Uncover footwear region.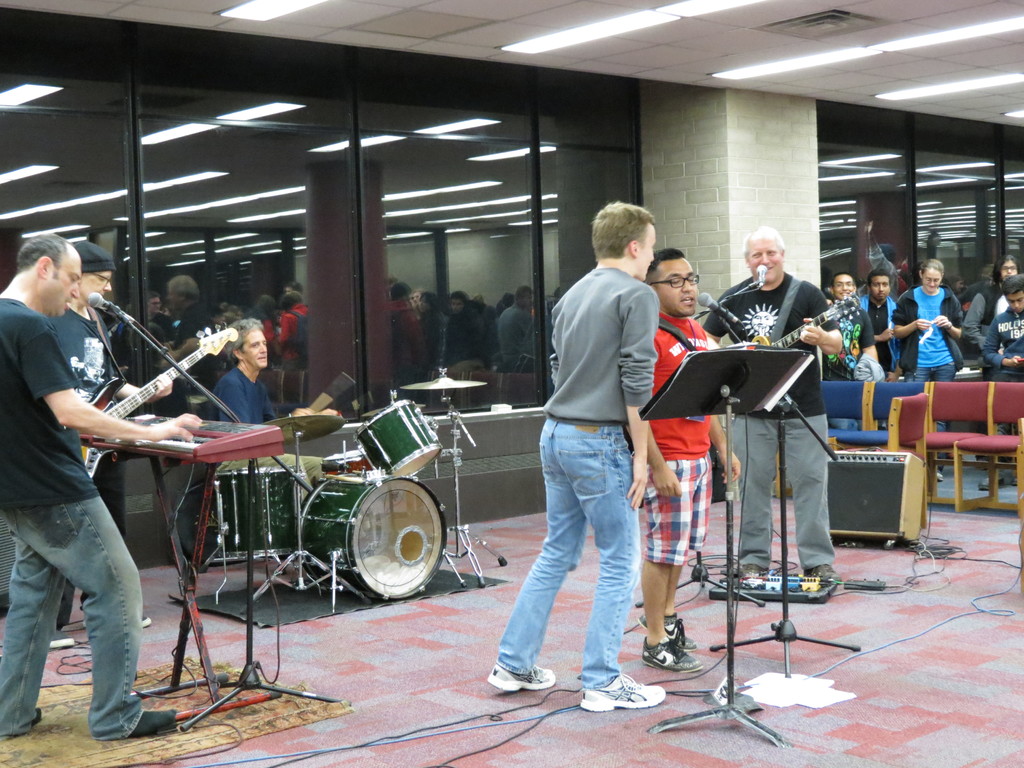
Uncovered: [639, 633, 707, 675].
